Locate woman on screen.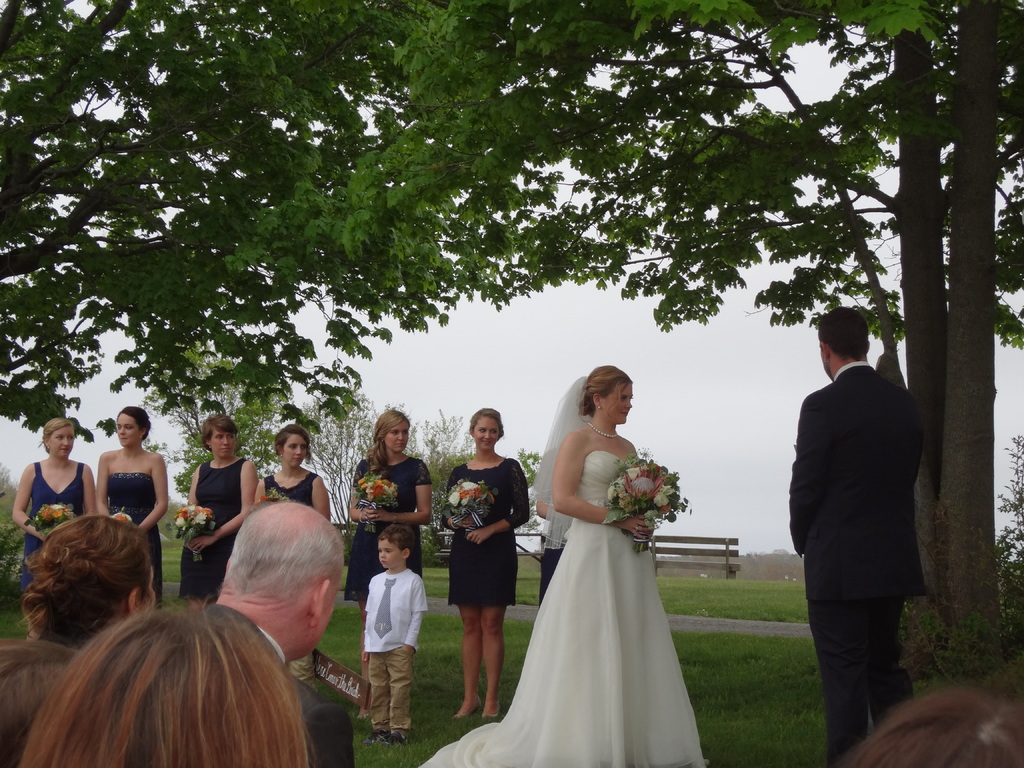
On screen at <region>179, 415, 256, 604</region>.
